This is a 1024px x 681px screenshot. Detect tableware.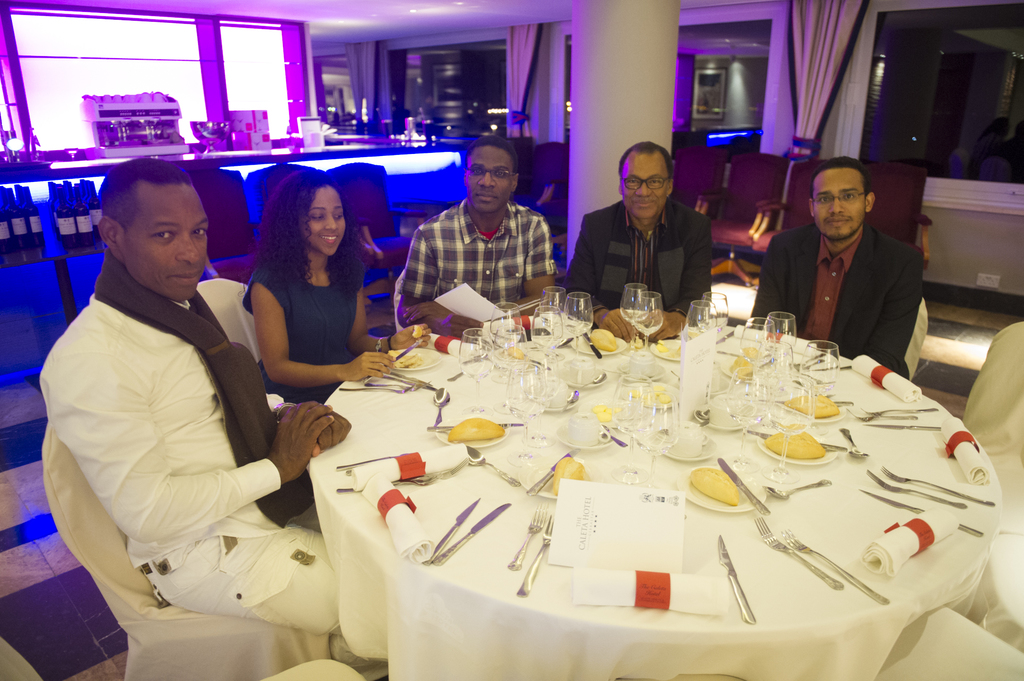
<box>426,502,478,564</box>.
